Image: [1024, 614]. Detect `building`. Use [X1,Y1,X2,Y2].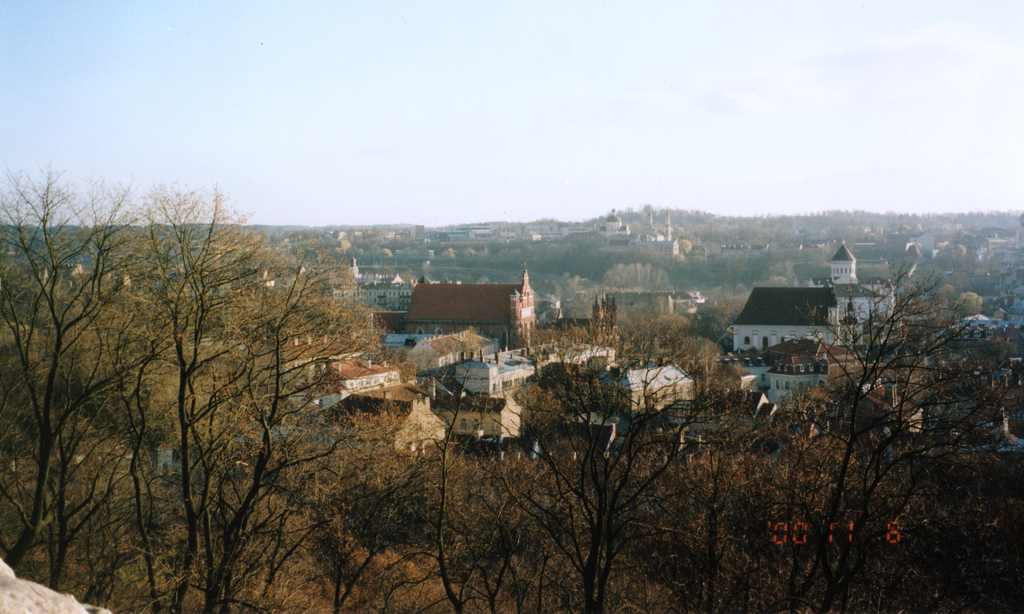
[445,345,539,400].
